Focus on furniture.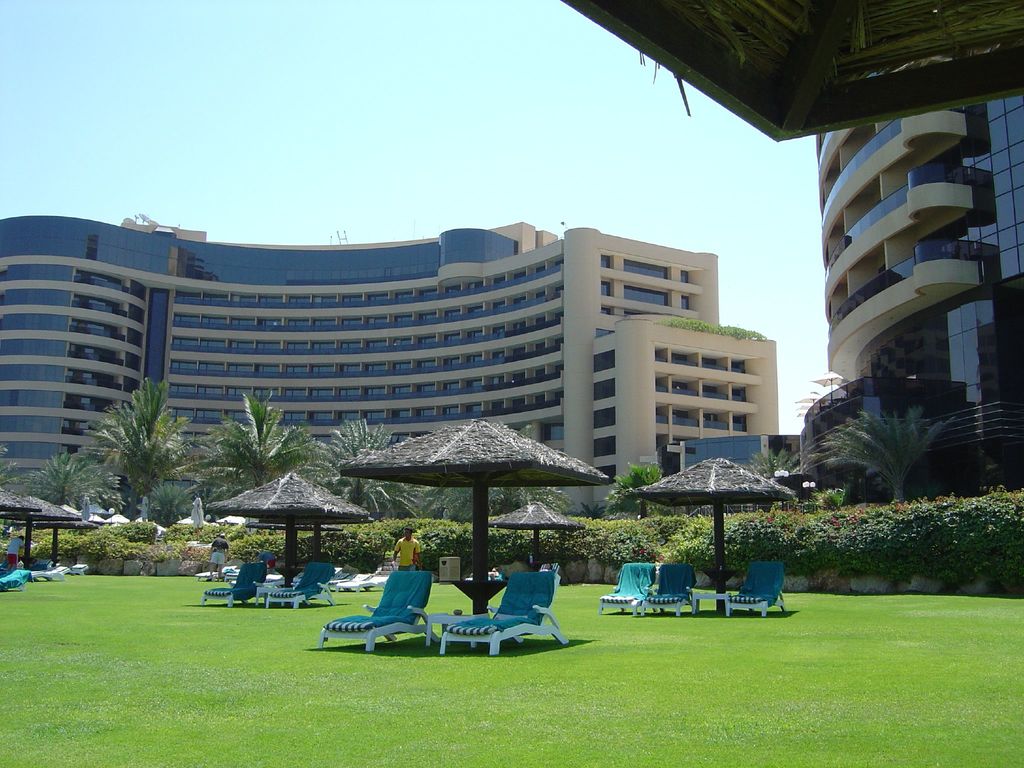
Focused at select_region(730, 559, 787, 618).
